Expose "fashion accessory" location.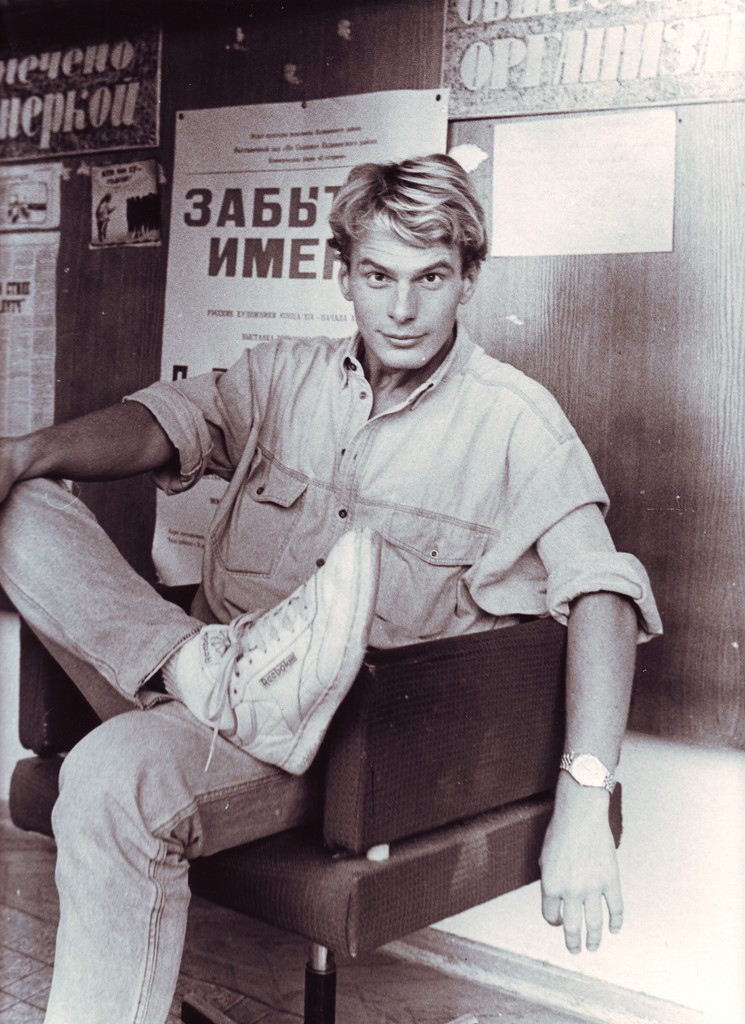
Exposed at bbox(163, 641, 195, 717).
